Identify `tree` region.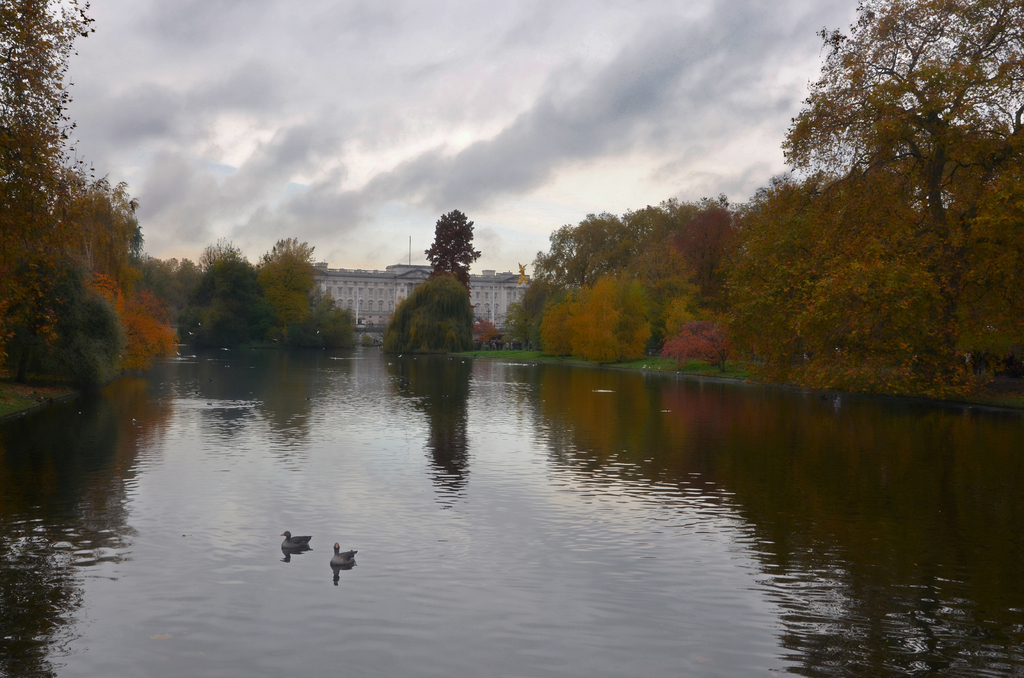
Region: BBox(280, 291, 355, 348).
